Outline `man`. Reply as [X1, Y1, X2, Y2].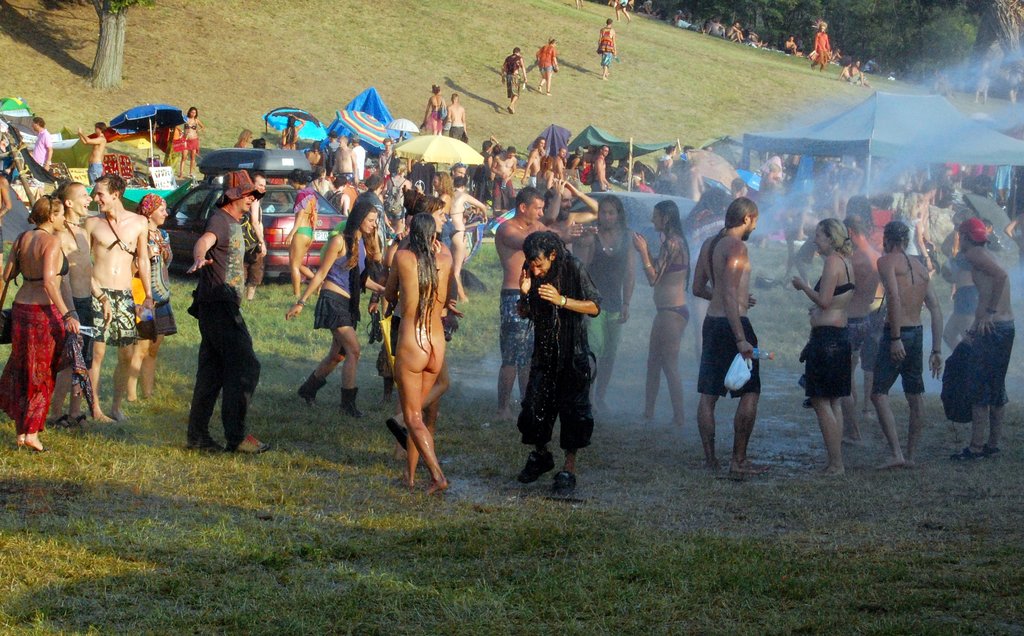
[56, 183, 96, 420].
